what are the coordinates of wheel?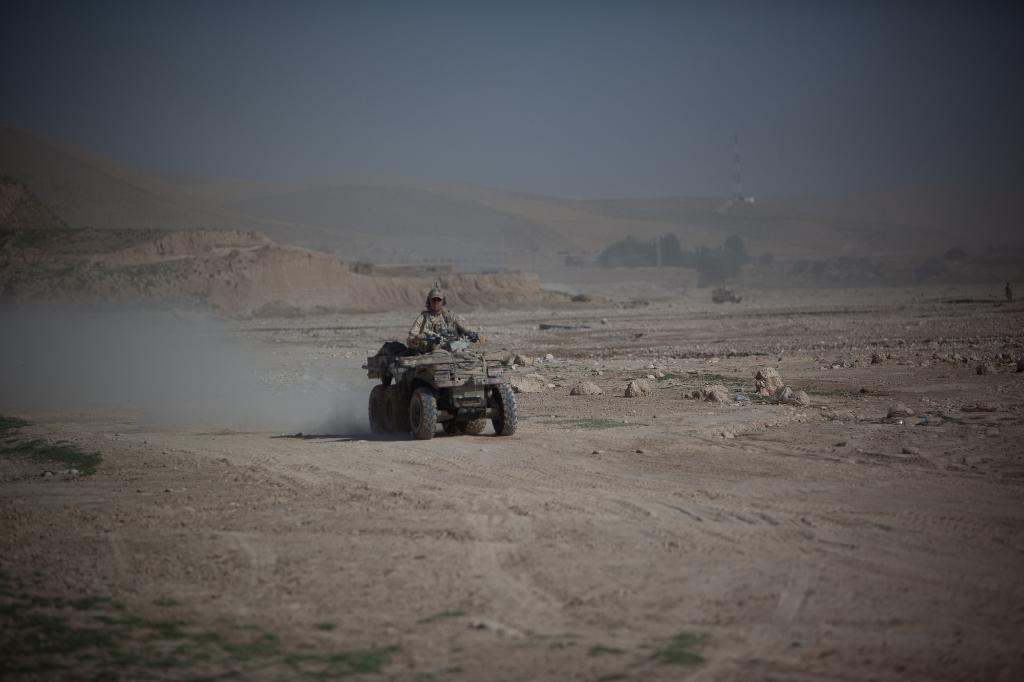
bbox=(490, 382, 521, 436).
